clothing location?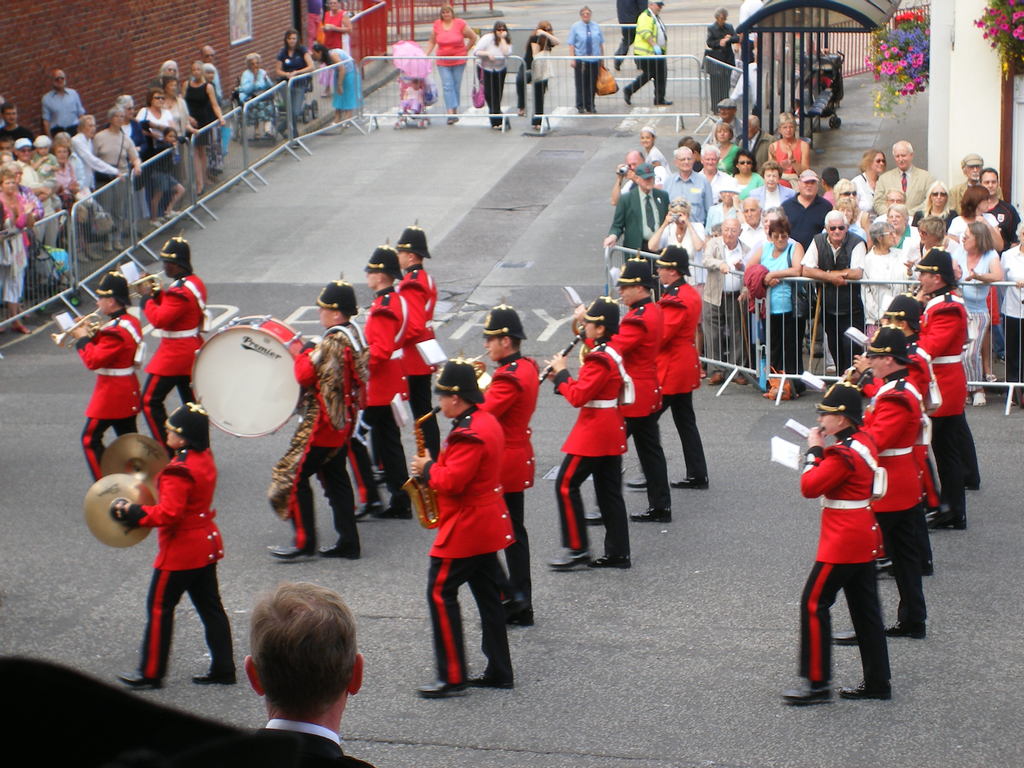
653:273:709:483
